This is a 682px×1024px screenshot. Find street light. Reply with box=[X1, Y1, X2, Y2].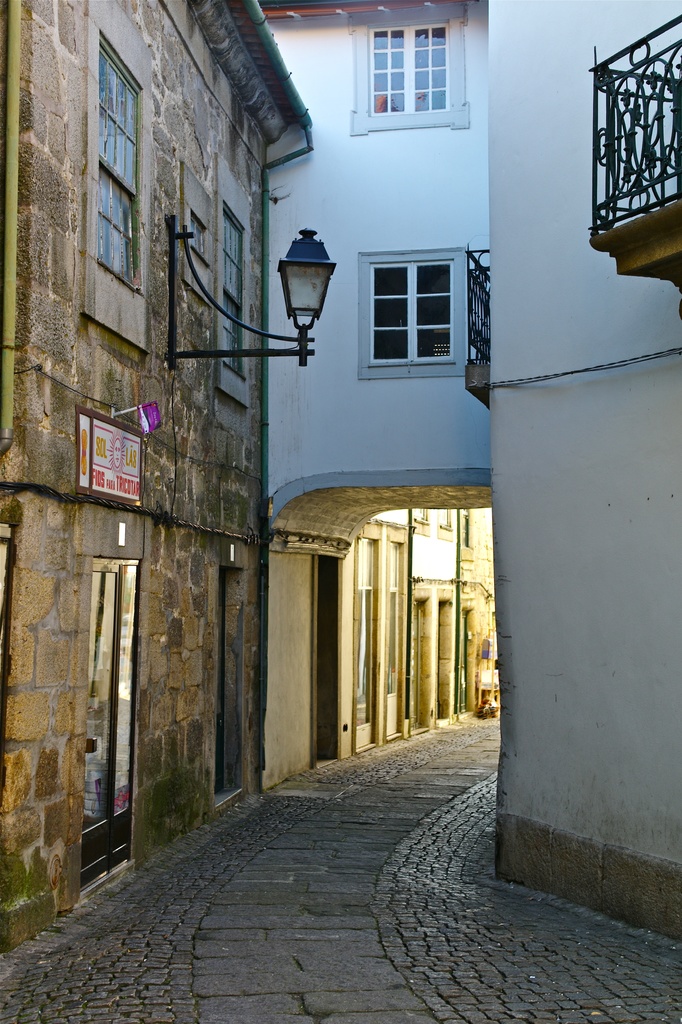
box=[156, 218, 339, 374].
